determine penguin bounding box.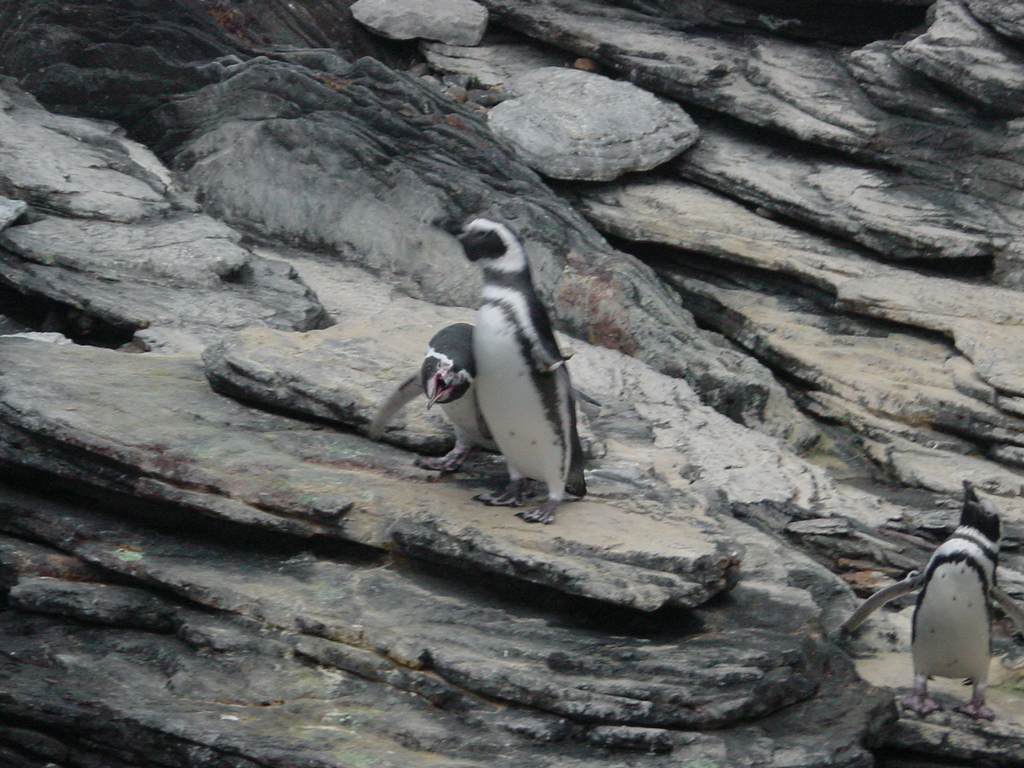
Determined: bbox(829, 479, 1017, 722).
